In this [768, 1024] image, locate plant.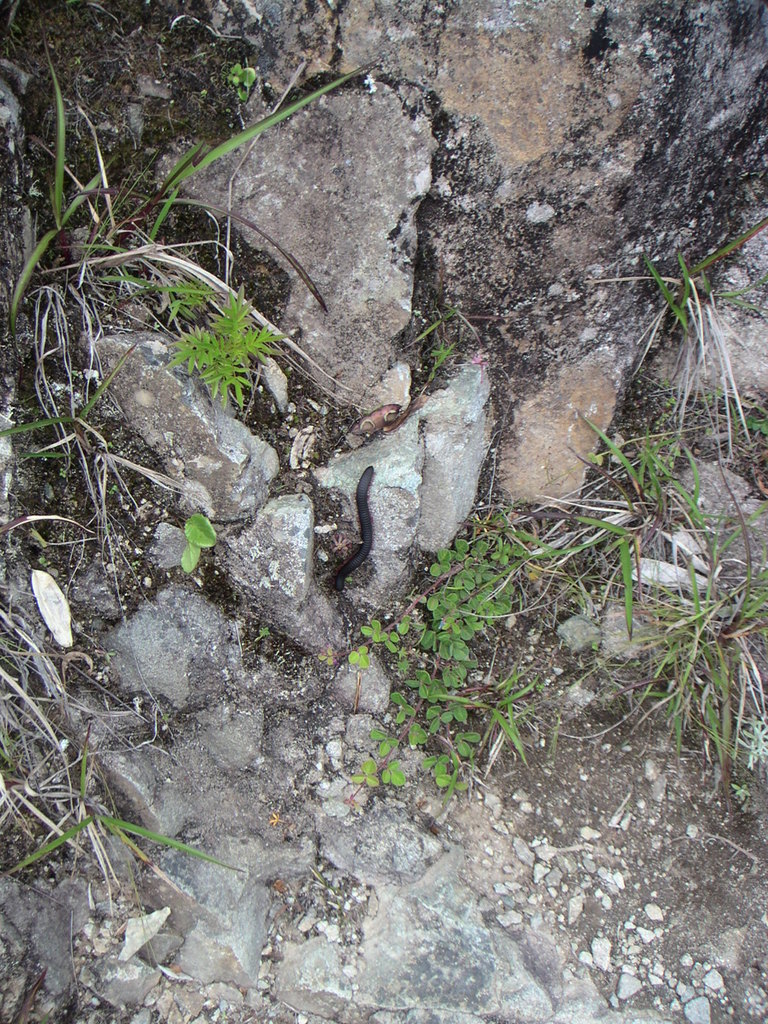
Bounding box: x1=338 y1=533 x2=563 y2=797.
